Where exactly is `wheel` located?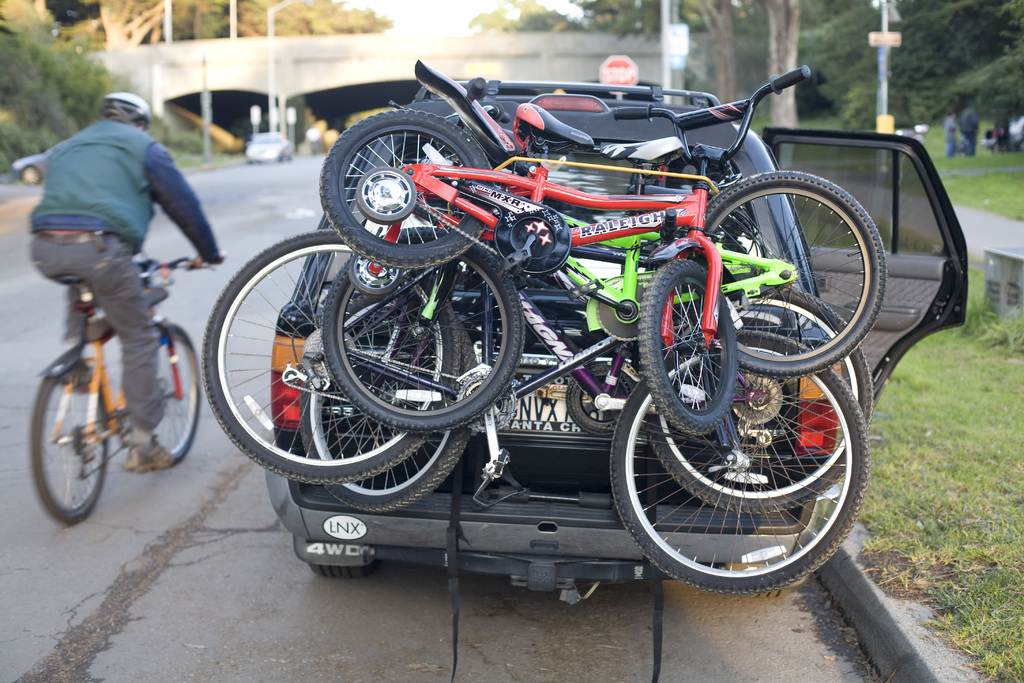
Its bounding box is left=300, top=289, right=476, bottom=515.
